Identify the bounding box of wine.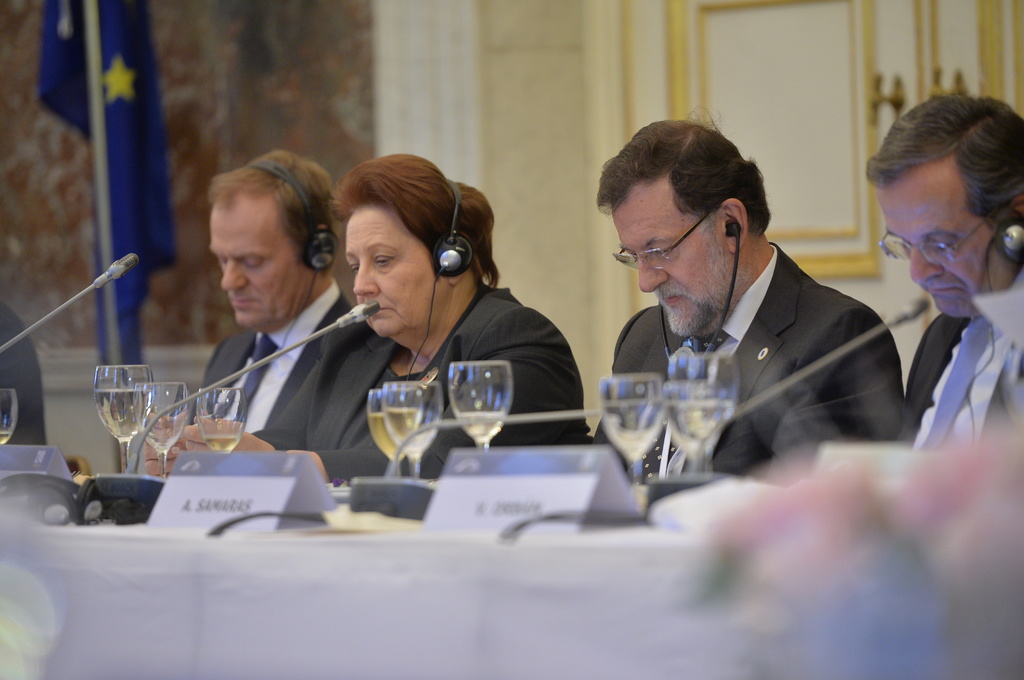
select_region(673, 397, 735, 436).
